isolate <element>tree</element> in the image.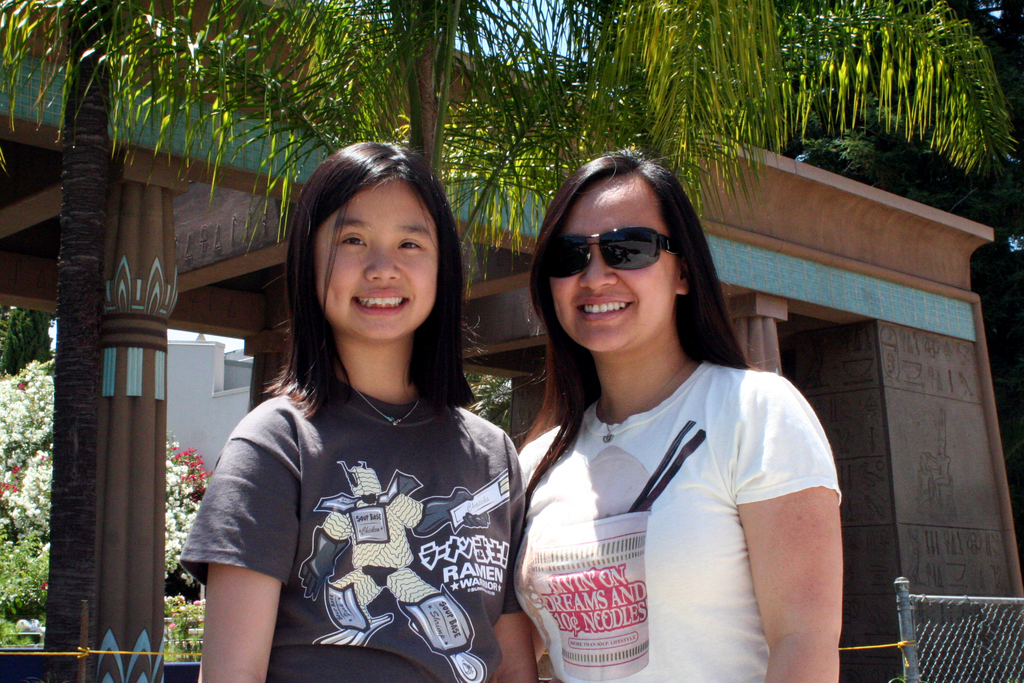
Isolated region: 163:584:204:662.
